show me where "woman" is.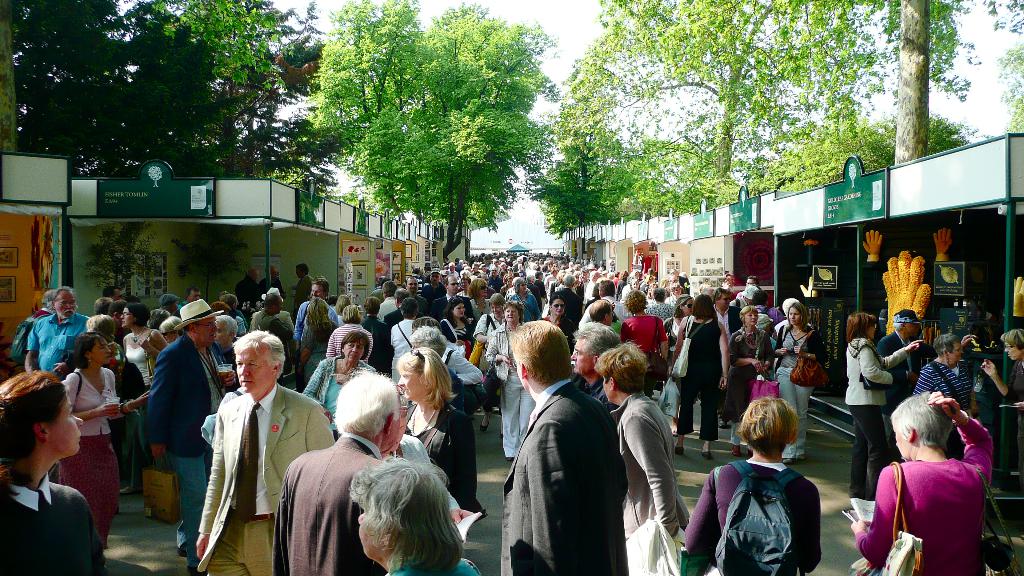
"woman" is at [407,324,465,410].
